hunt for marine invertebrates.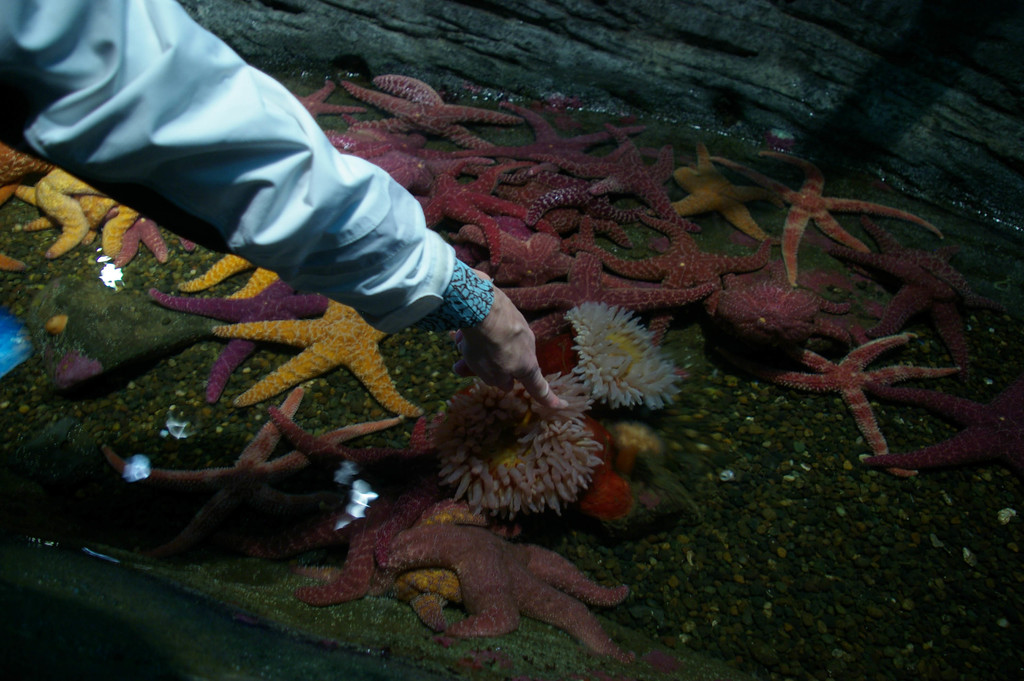
Hunted down at (502, 163, 637, 236).
